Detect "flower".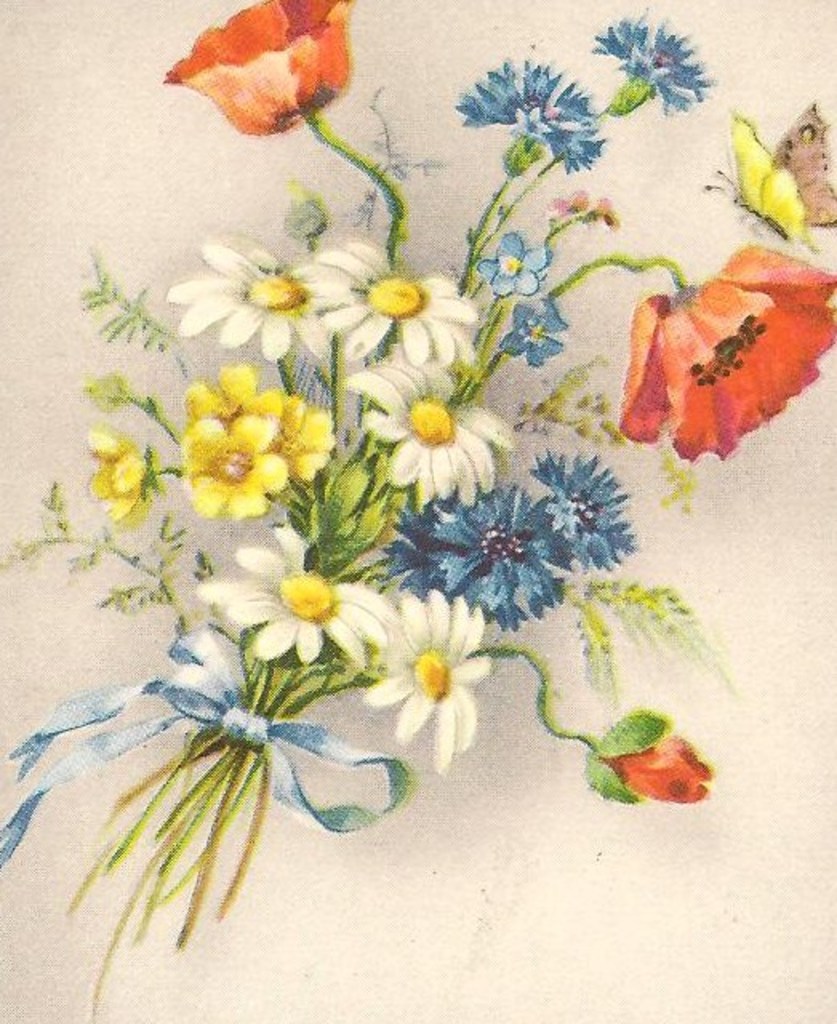
Detected at (581, 712, 714, 798).
